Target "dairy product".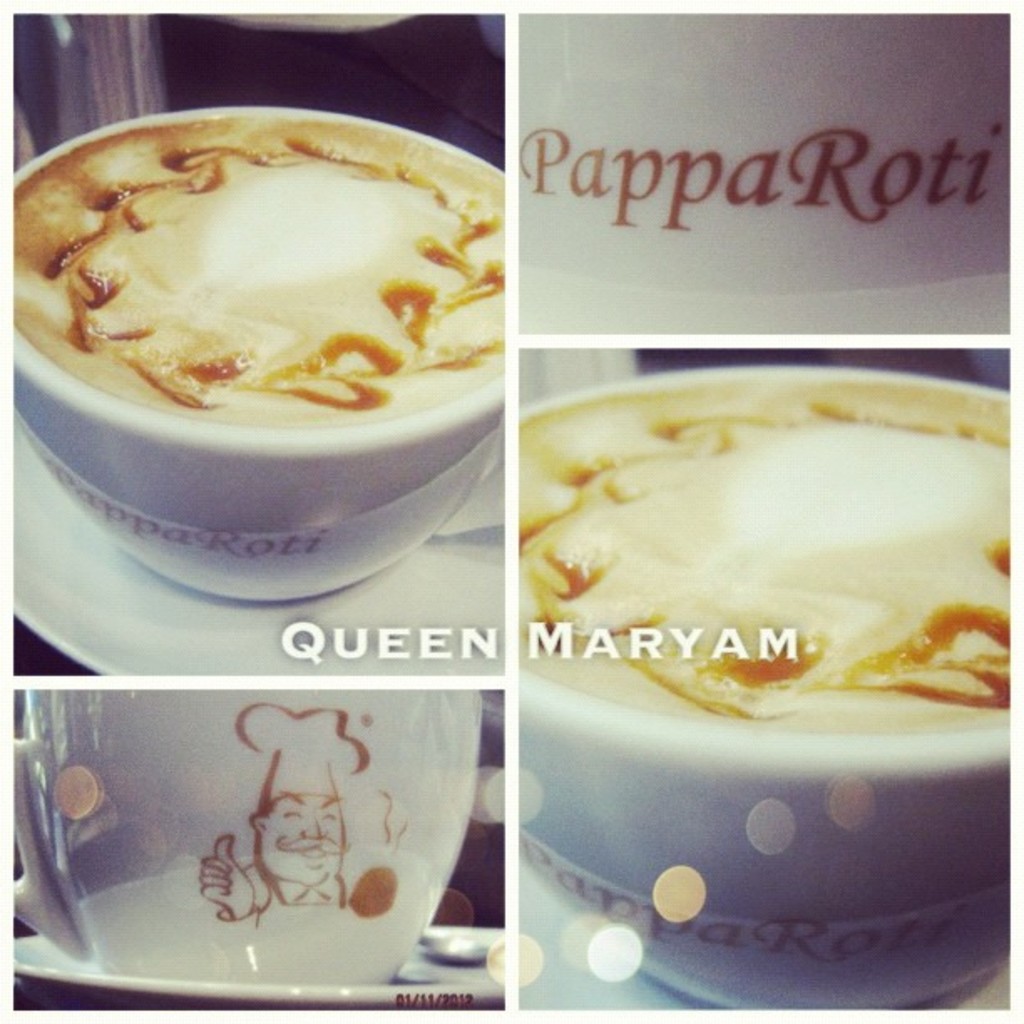
Target region: x1=530, y1=395, x2=1021, y2=781.
